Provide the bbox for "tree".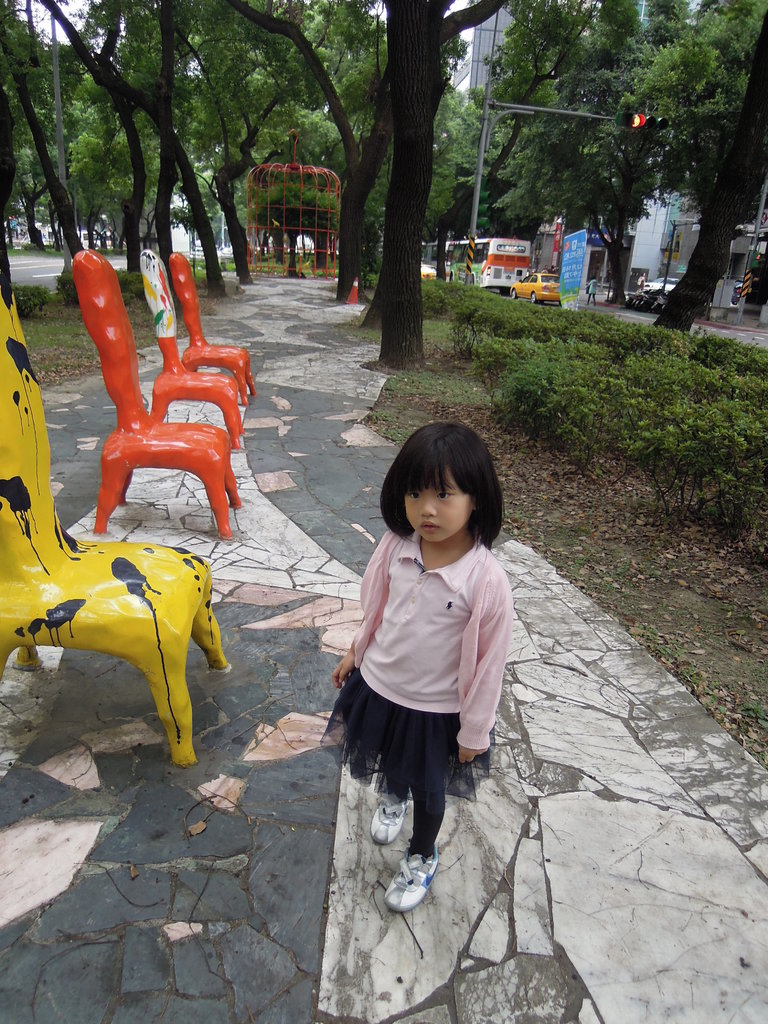
643/15/767/335.
